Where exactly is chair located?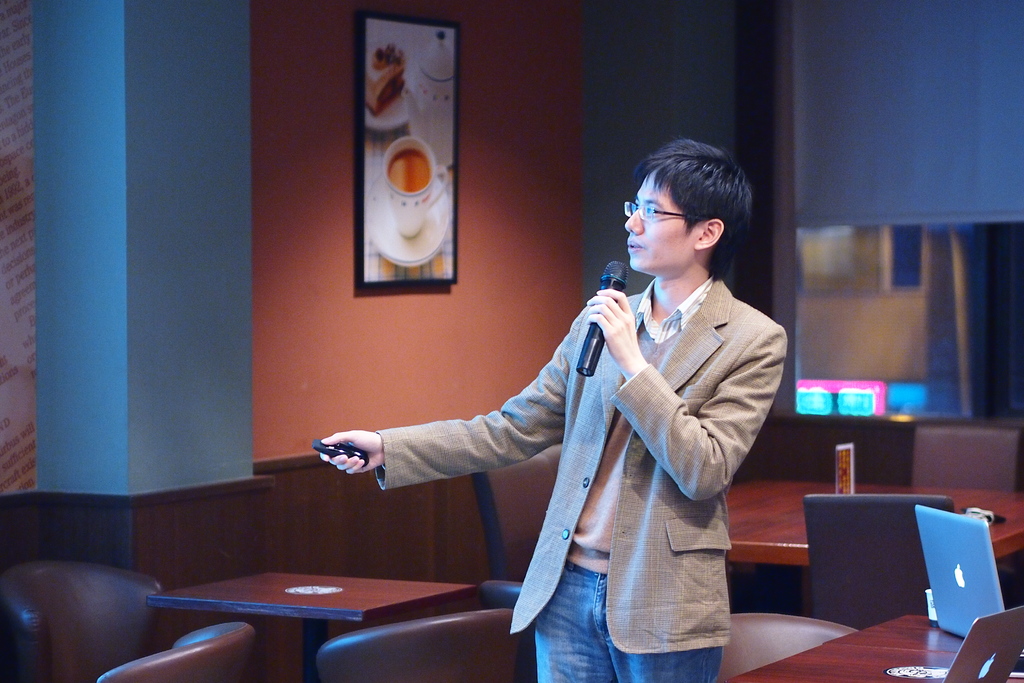
Its bounding box is <bbox>317, 606, 538, 682</bbox>.
